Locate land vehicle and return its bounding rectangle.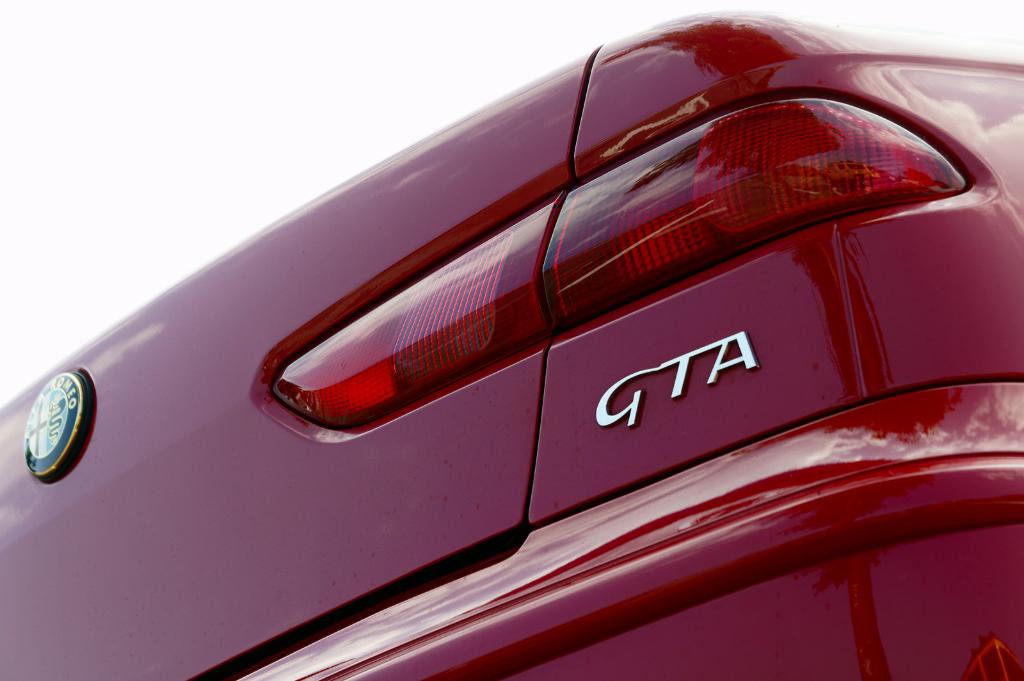
{"x1": 19, "y1": 41, "x2": 1014, "y2": 657}.
